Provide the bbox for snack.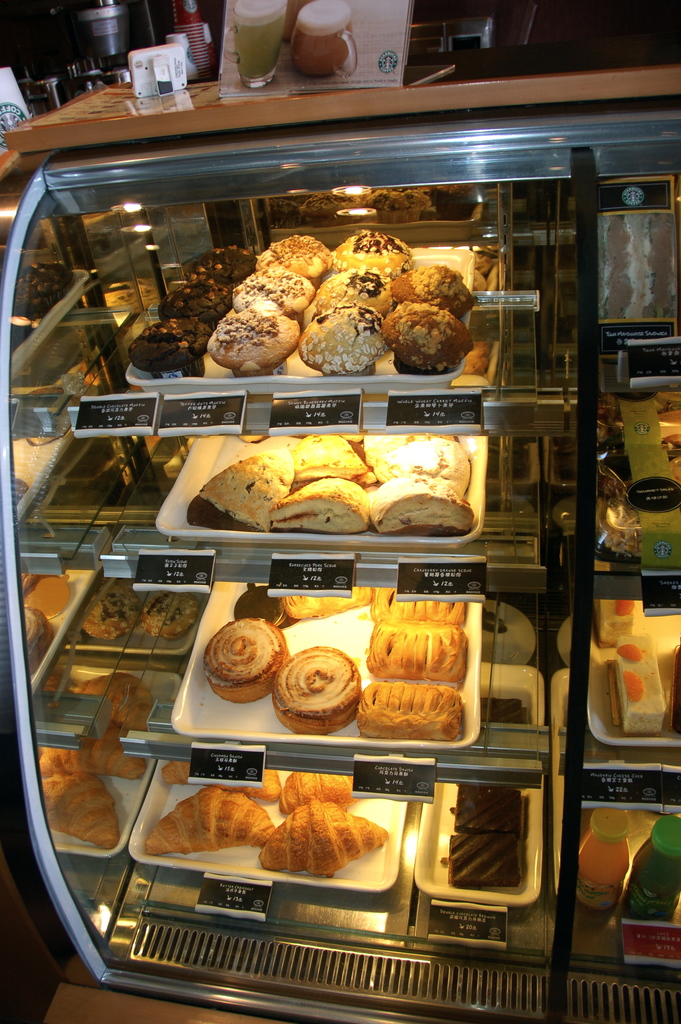
BBox(81, 584, 147, 643).
